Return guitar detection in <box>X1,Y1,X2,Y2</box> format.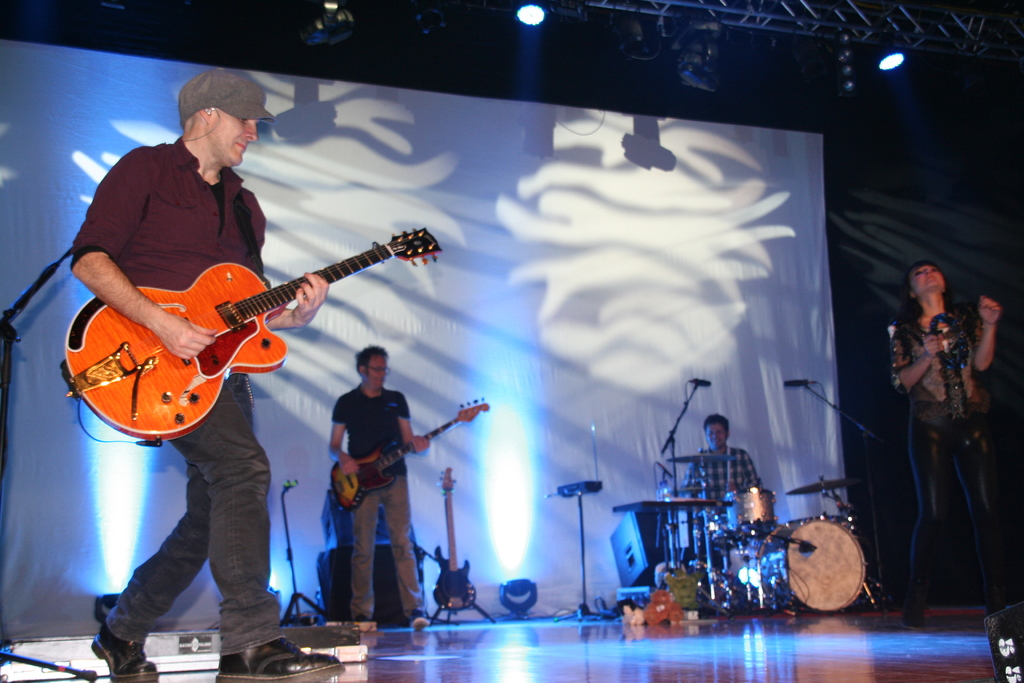
<box>76,224,414,439</box>.
